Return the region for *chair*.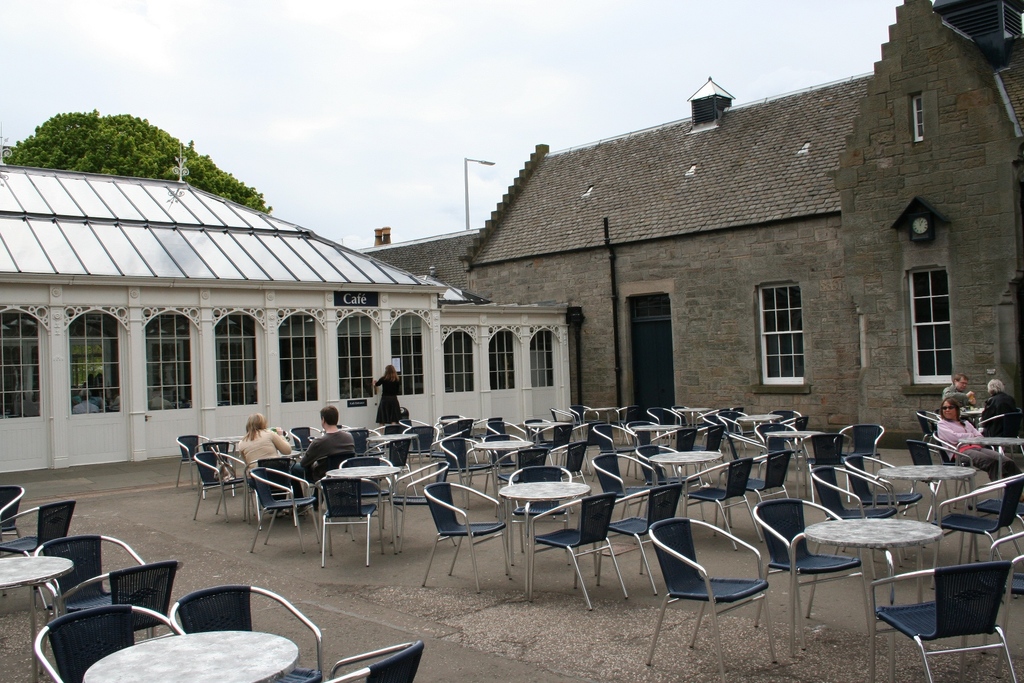
box=[440, 434, 495, 511].
